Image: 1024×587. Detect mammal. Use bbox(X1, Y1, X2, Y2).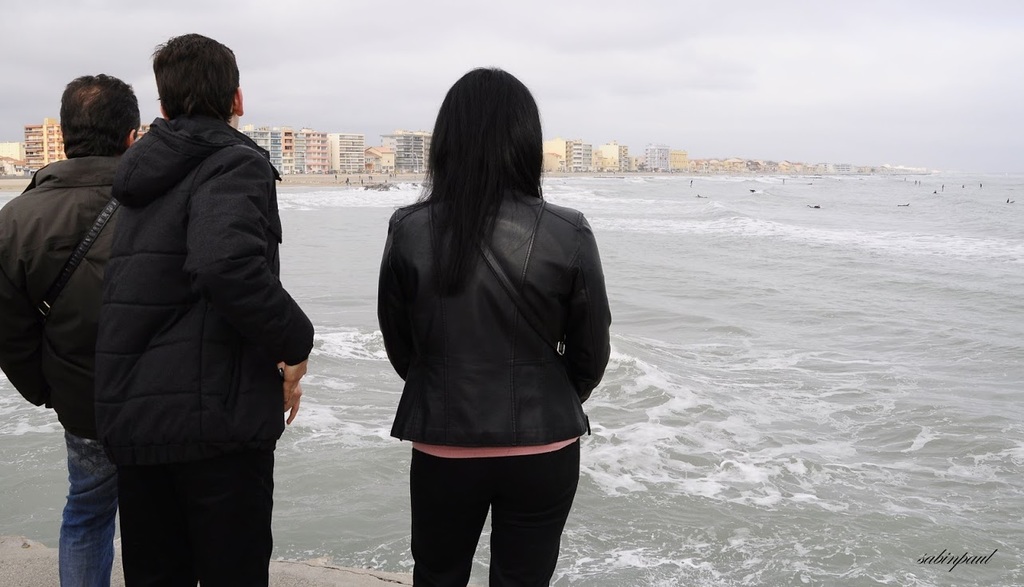
bbox(0, 70, 140, 585).
